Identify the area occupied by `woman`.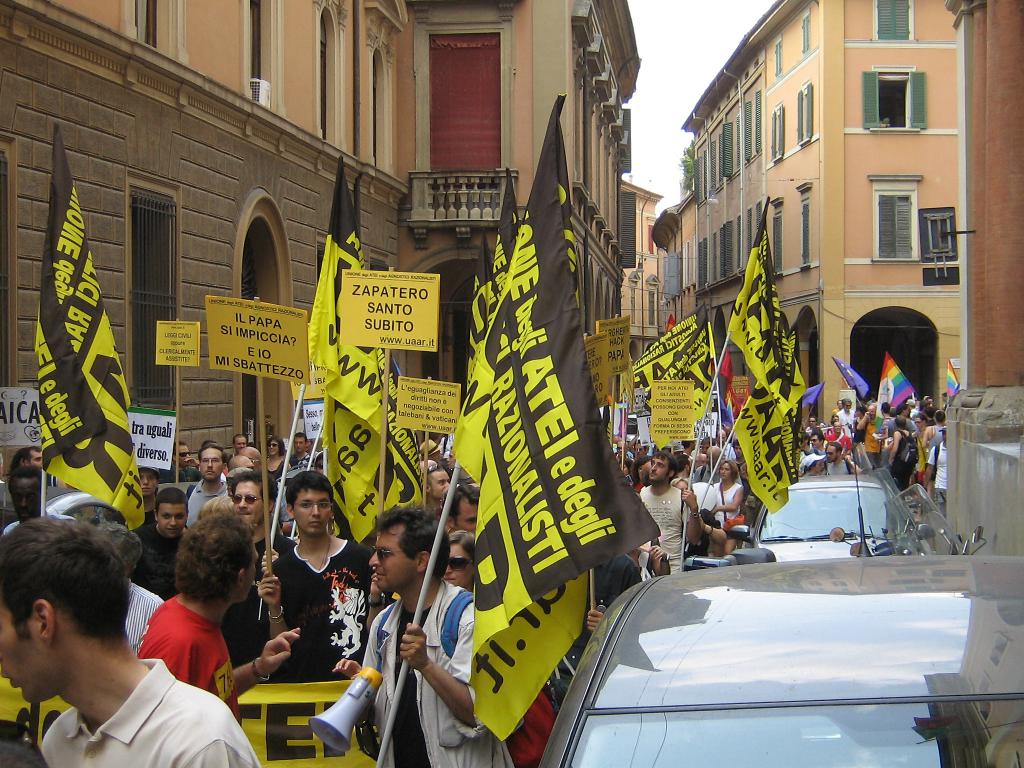
Area: region(263, 437, 293, 477).
